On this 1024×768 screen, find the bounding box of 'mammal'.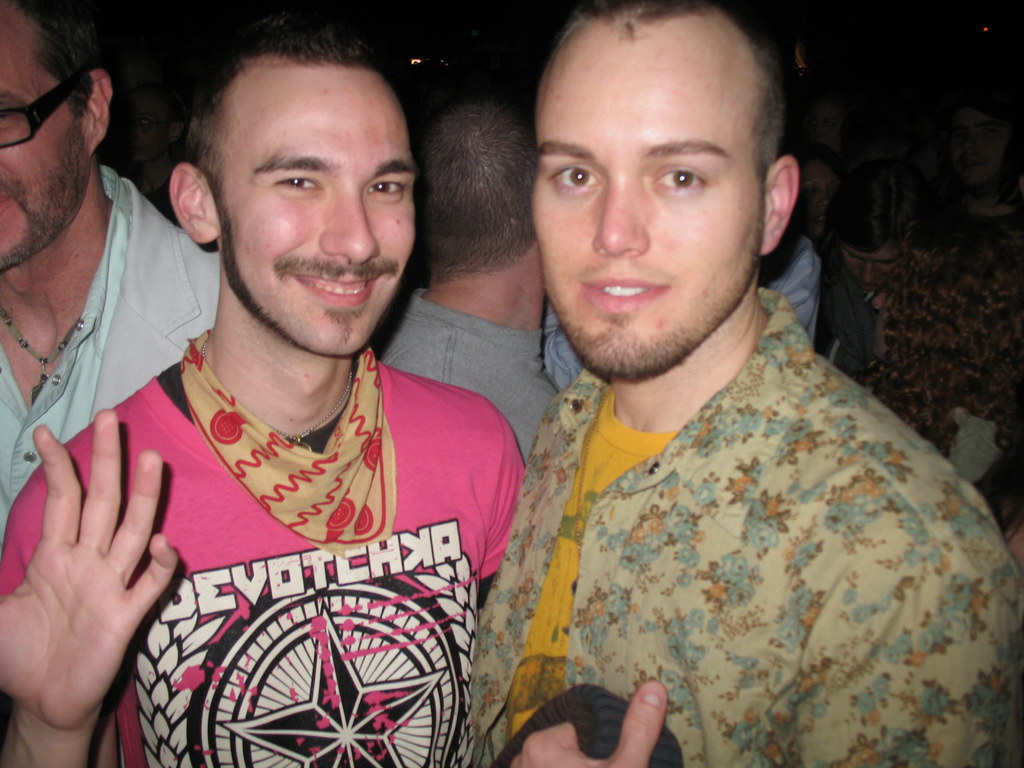
Bounding box: {"left": 0, "top": 0, "right": 228, "bottom": 553}.
